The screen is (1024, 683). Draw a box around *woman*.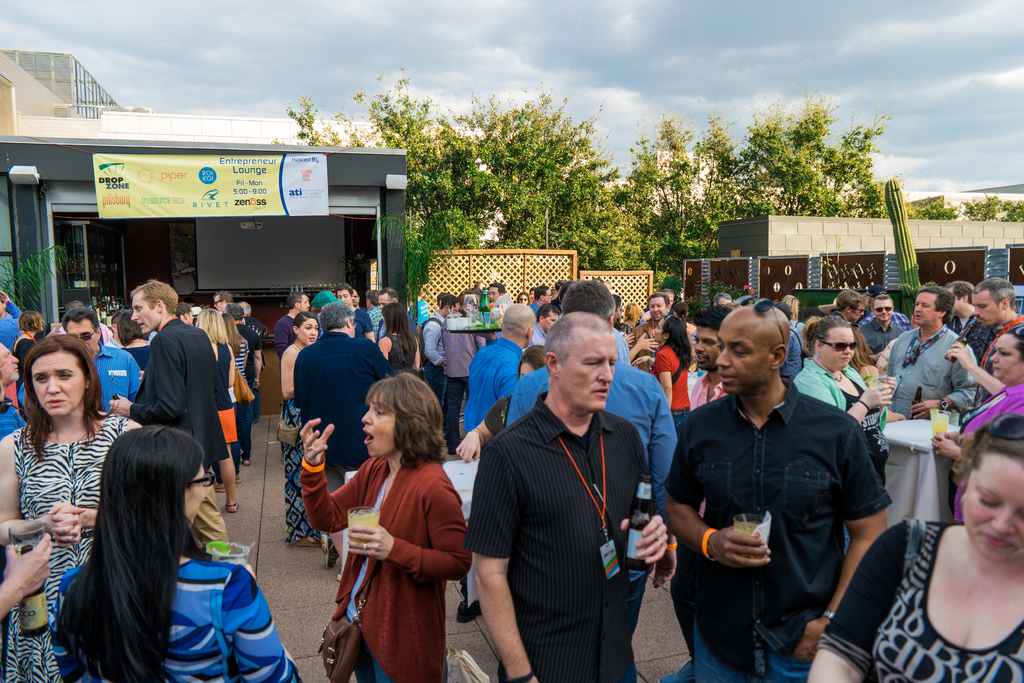
[left=314, top=383, right=462, bottom=680].
